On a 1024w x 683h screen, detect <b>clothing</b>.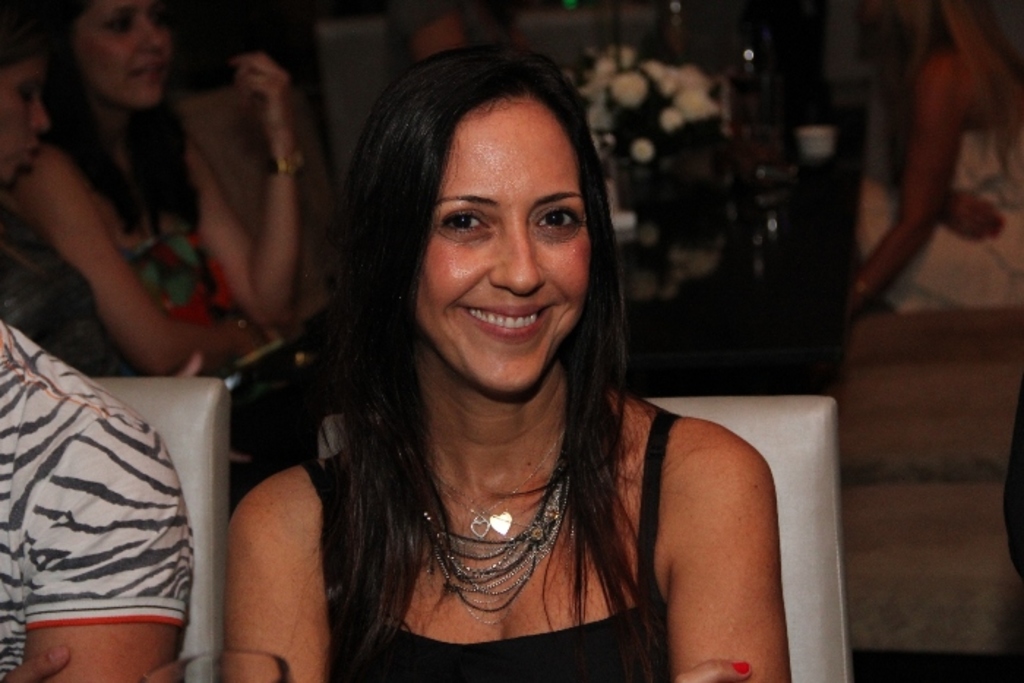
(0,323,233,673).
